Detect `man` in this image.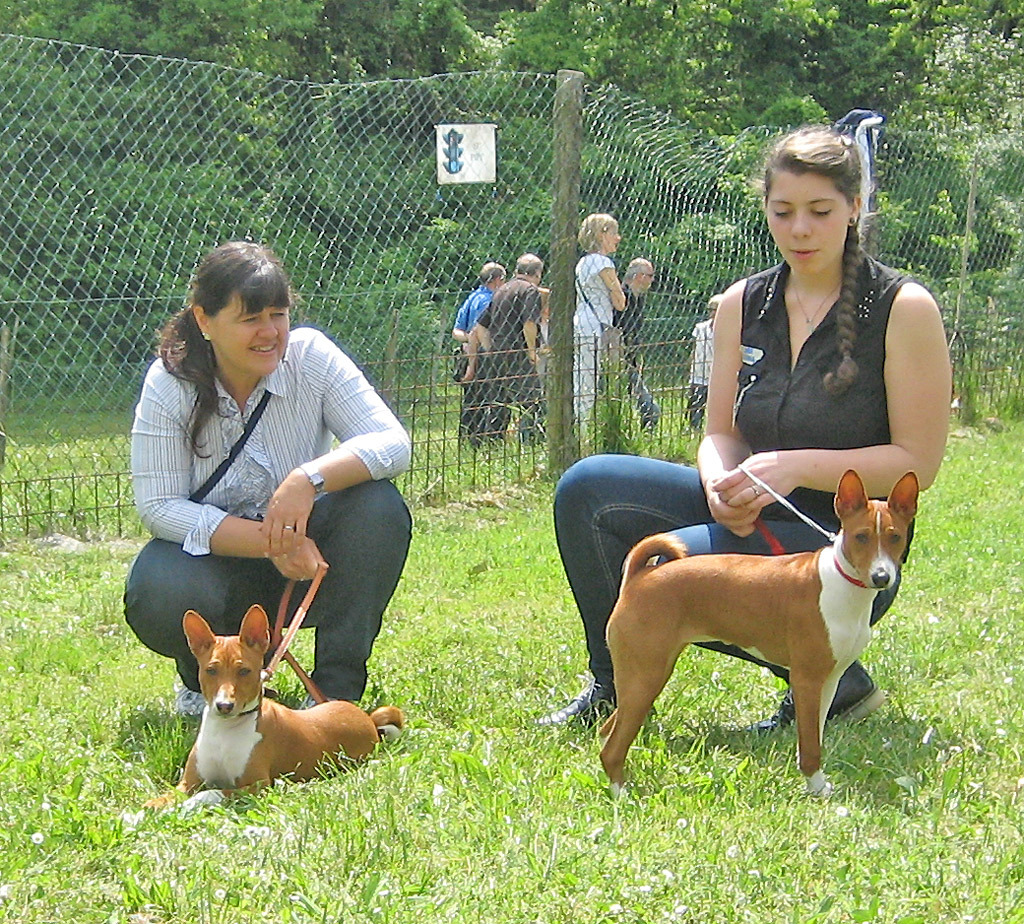
Detection: (left=600, top=258, right=660, bottom=437).
